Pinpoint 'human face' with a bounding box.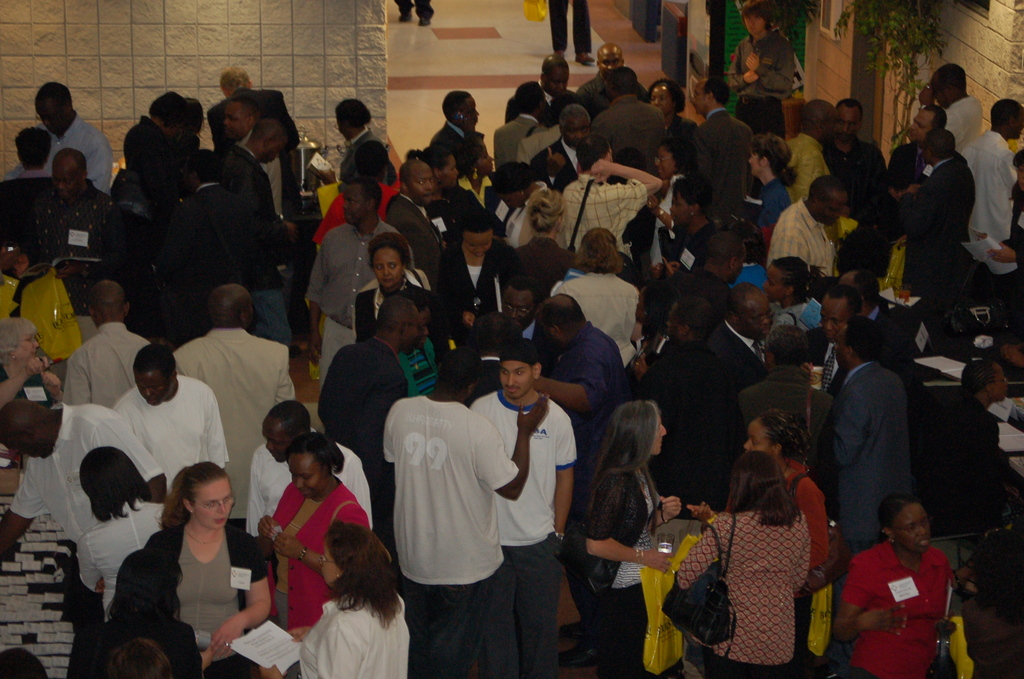
823/191/844/223.
